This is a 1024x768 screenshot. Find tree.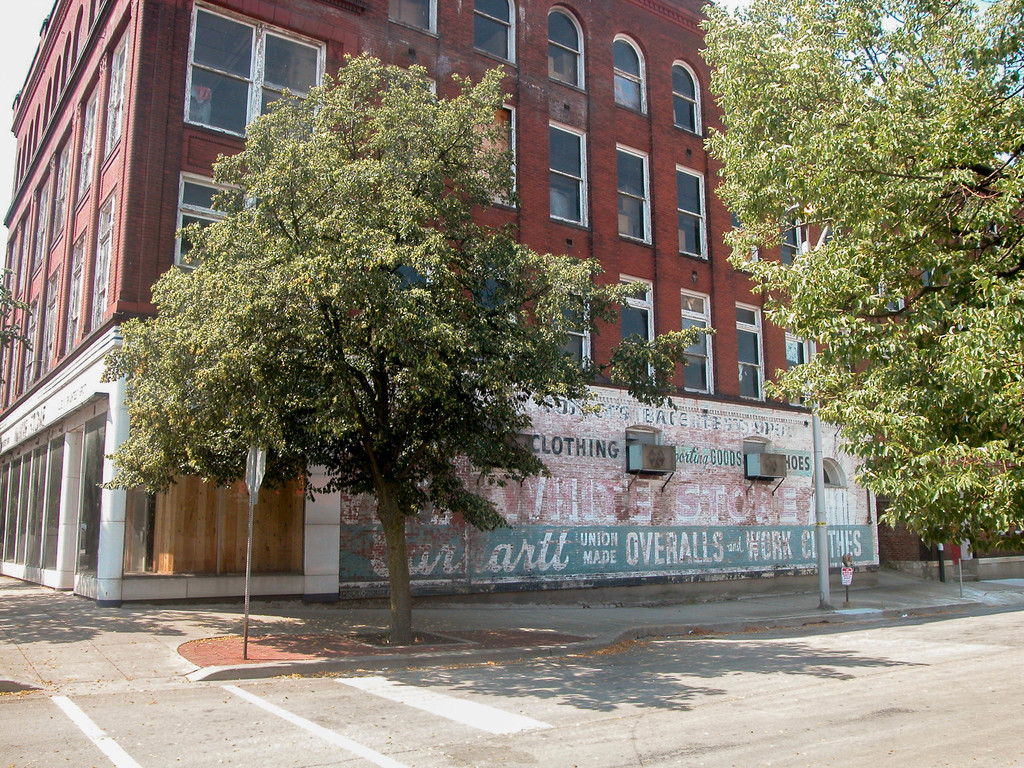
Bounding box: x1=700, y1=0, x2=1023, y2=550.
